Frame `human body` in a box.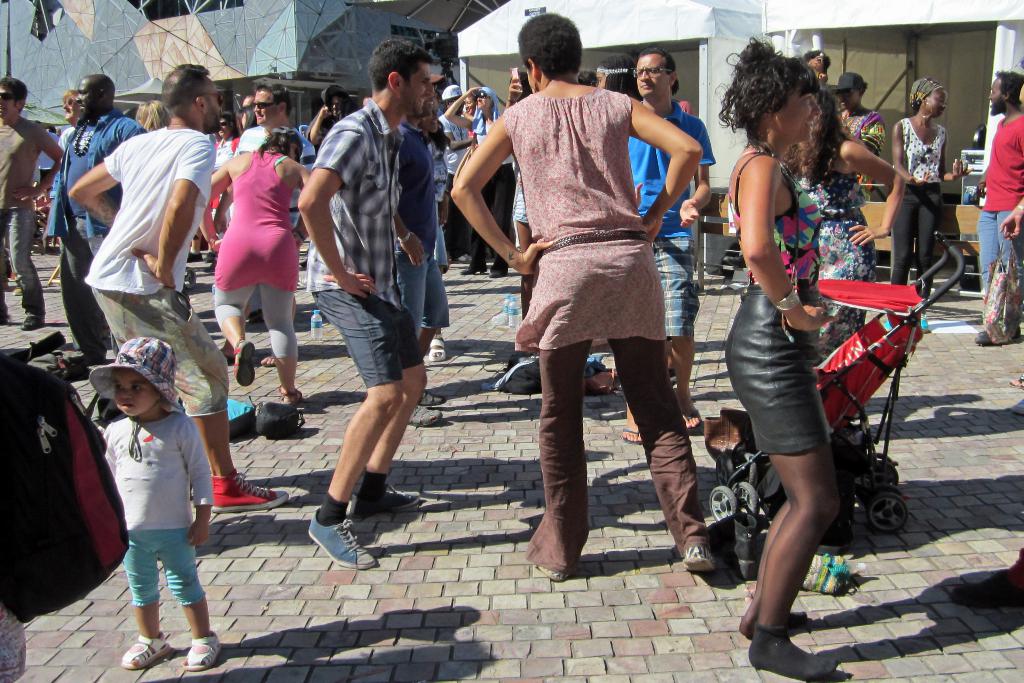
rect(200, 129, 312, 400).
